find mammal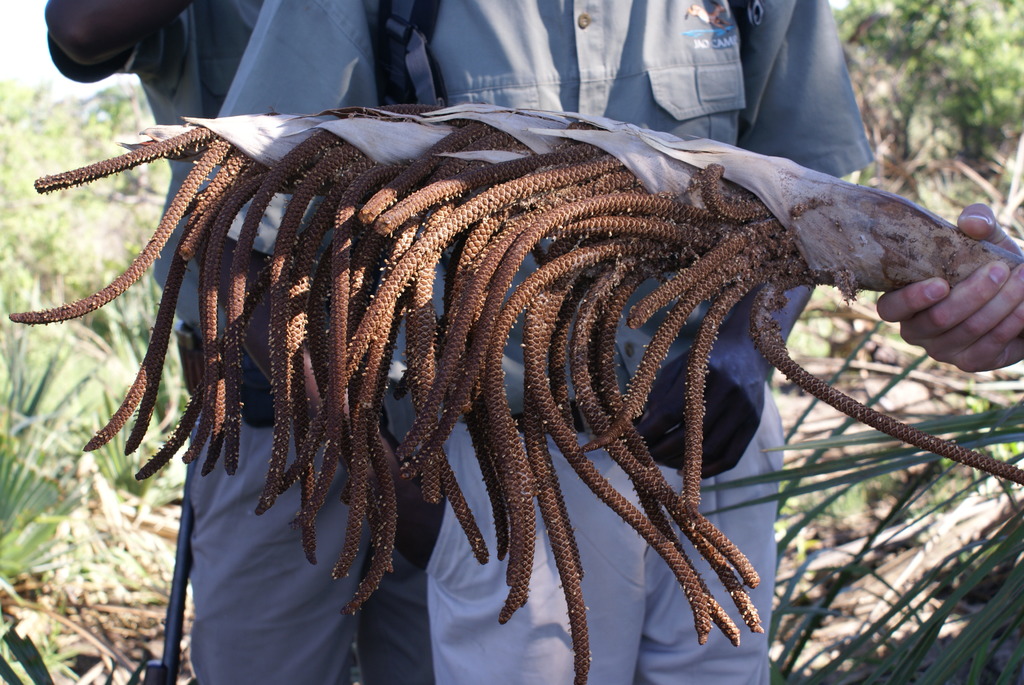
56,2,877,684
